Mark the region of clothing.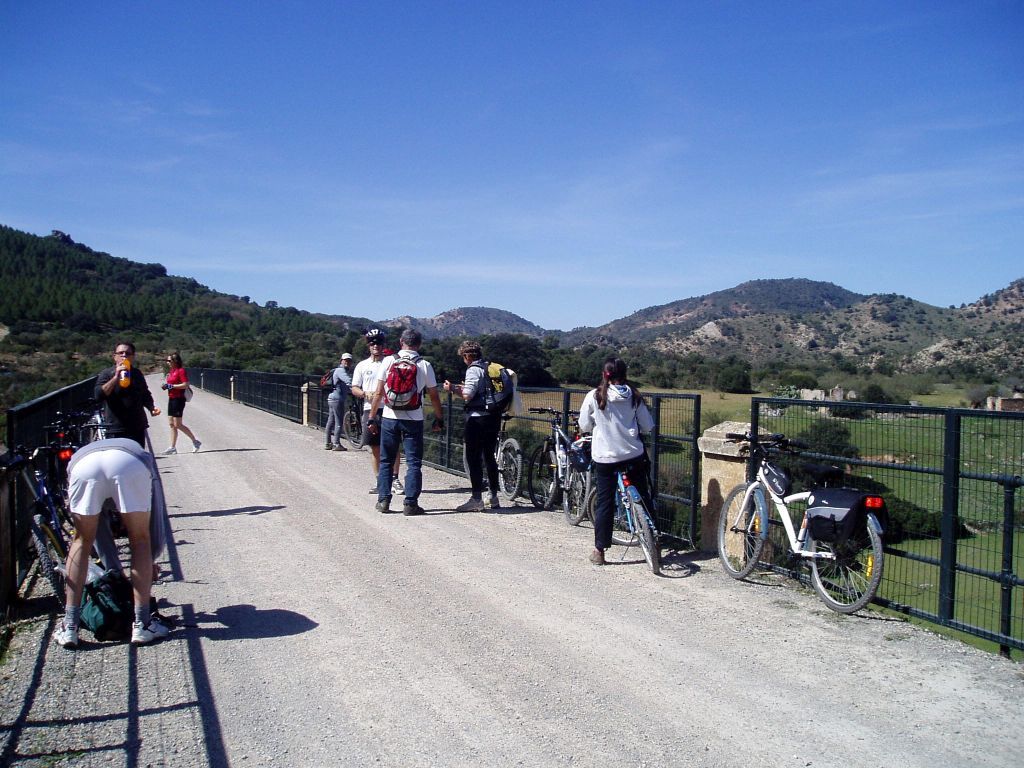
Region: locate(326, 366, 352, 447).
